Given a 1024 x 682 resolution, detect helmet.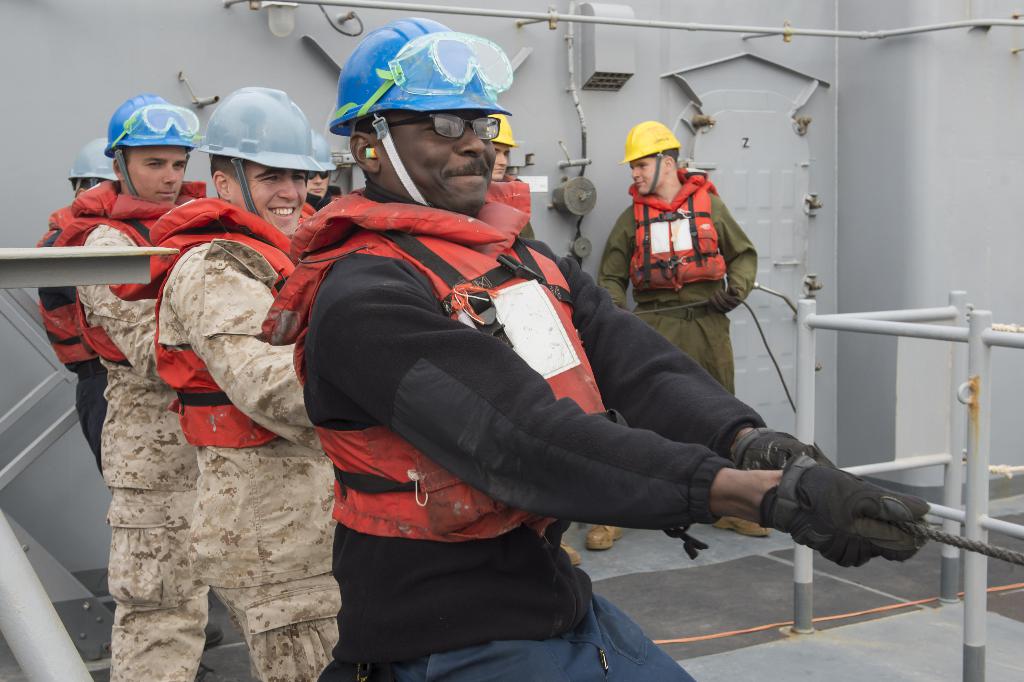
[62, 134, 129, 203].
